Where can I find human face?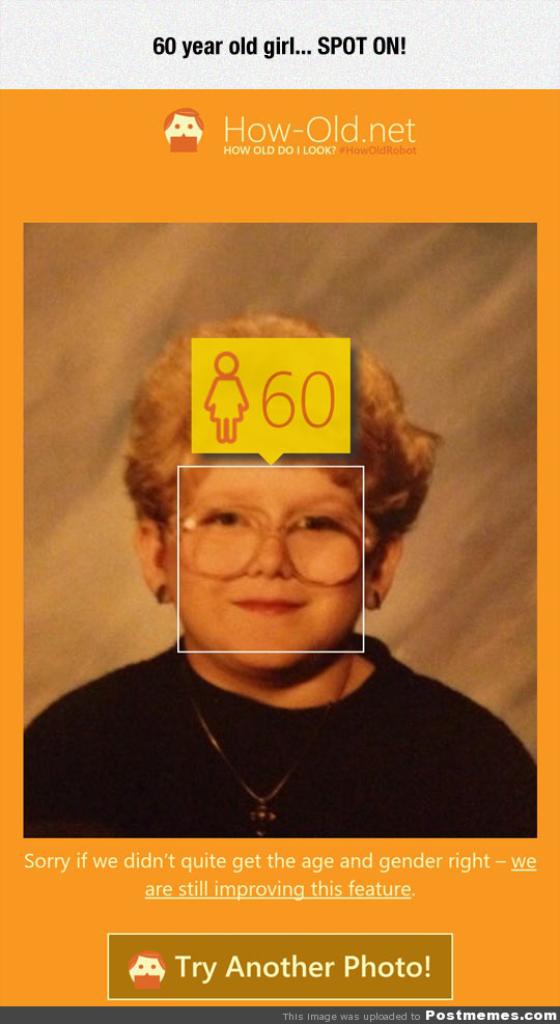
You can find it at box(169, 469, 361, 670).
